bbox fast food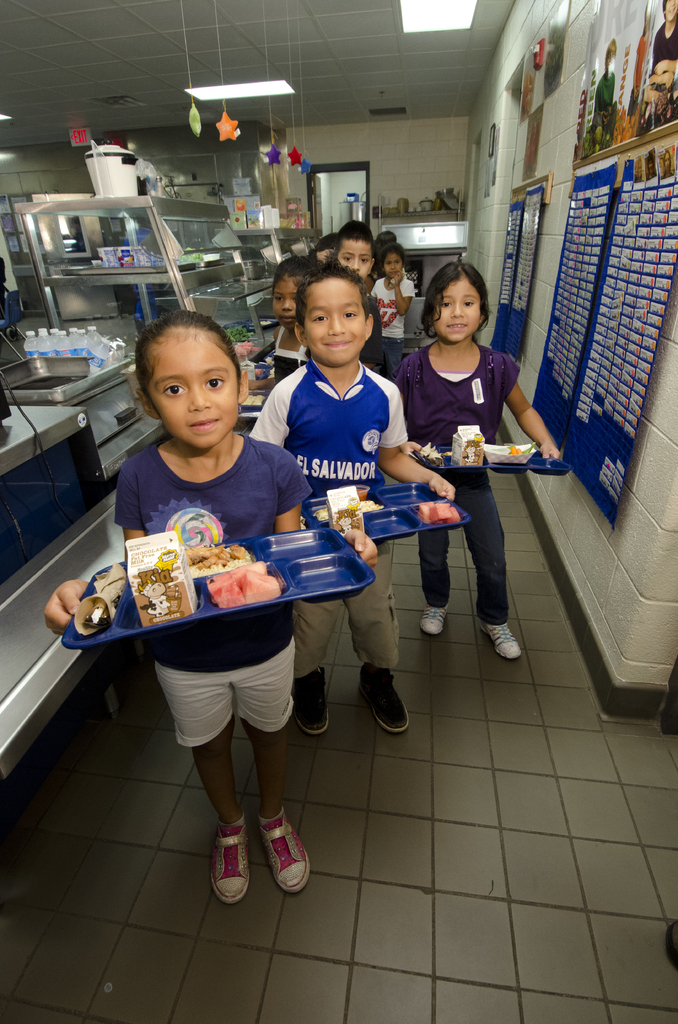
[left=234, top=574, right=275, bottom=598]
